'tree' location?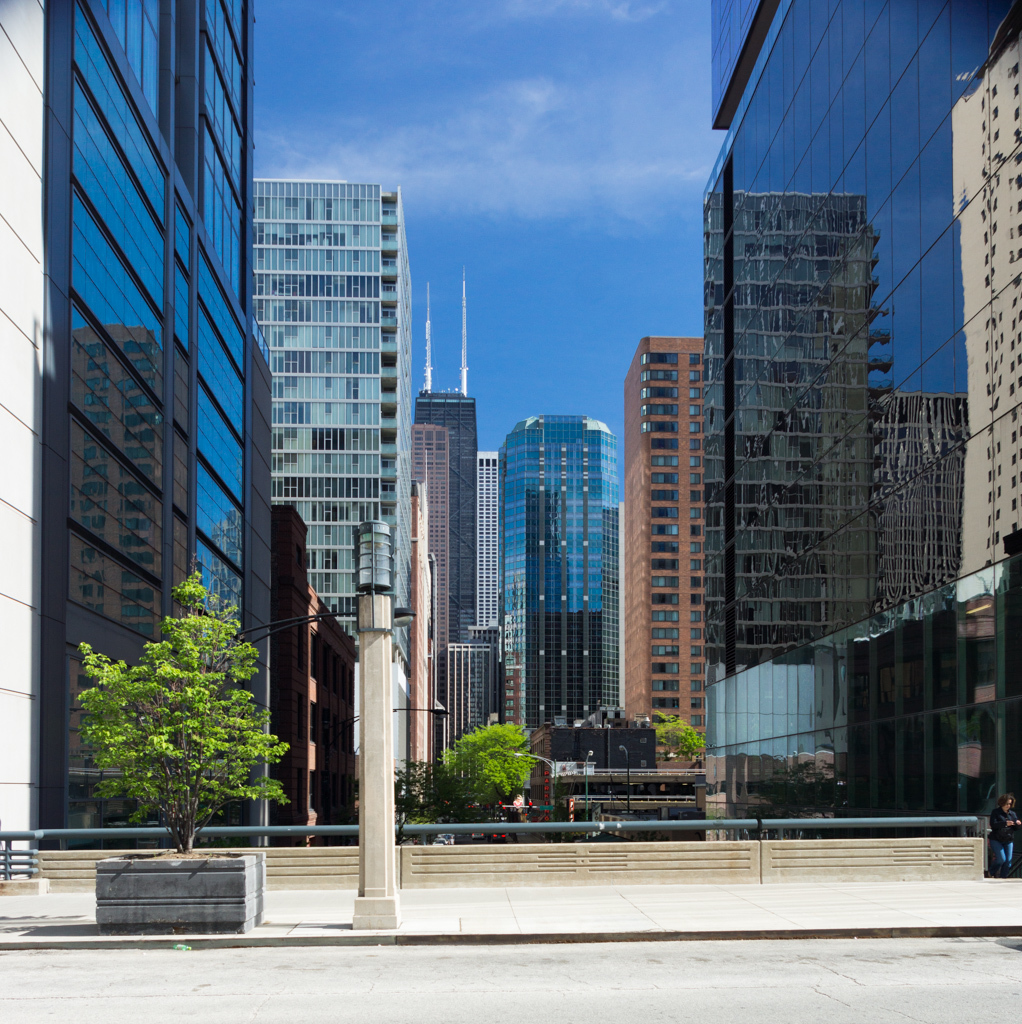
region(388, 751, 475, 836)
